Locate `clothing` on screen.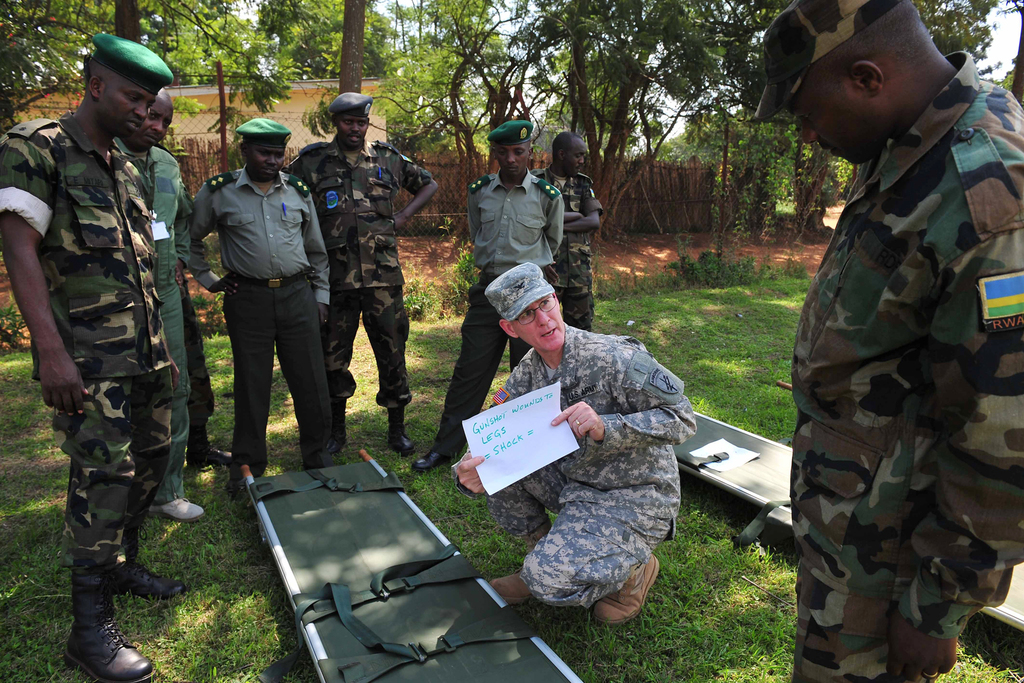
On screen at locate(186, 165, 335, 448).
